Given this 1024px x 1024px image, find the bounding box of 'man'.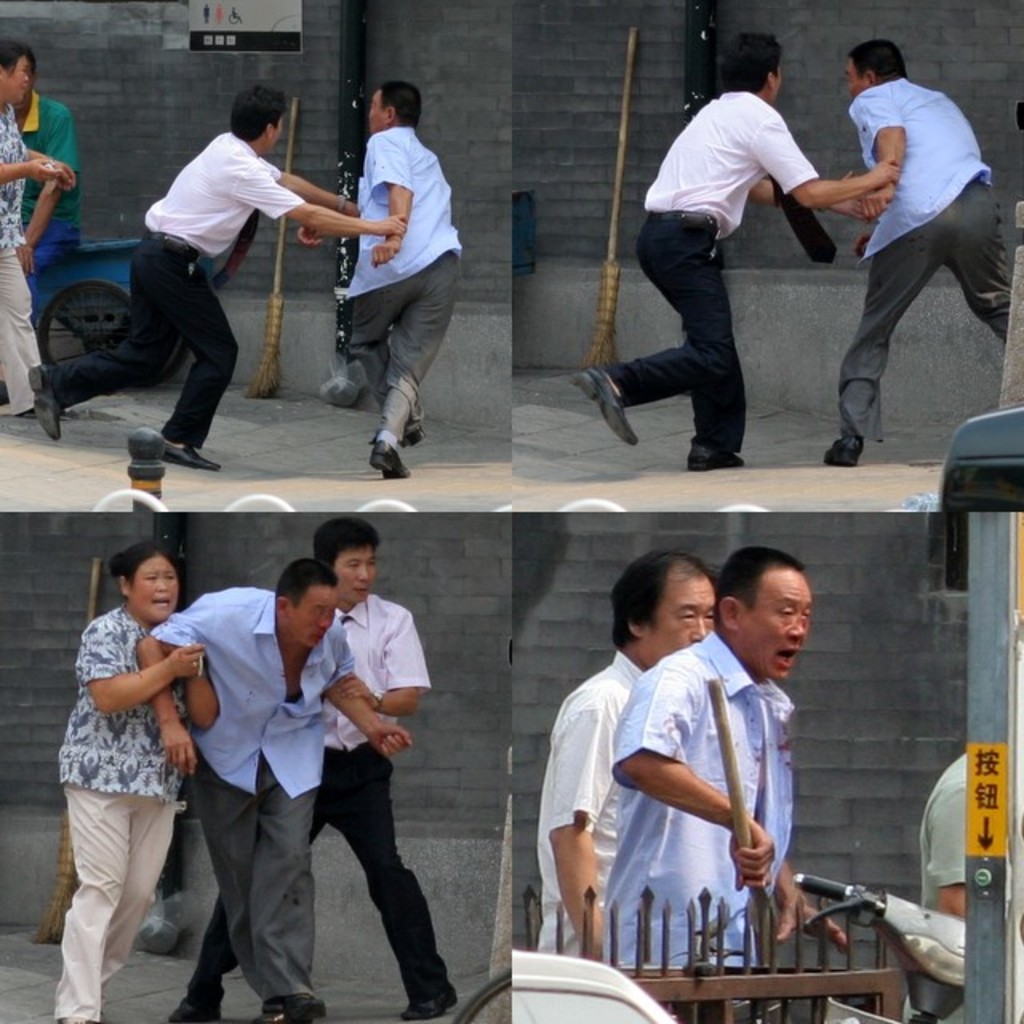
l=578, t=27, r=902, b=469.
